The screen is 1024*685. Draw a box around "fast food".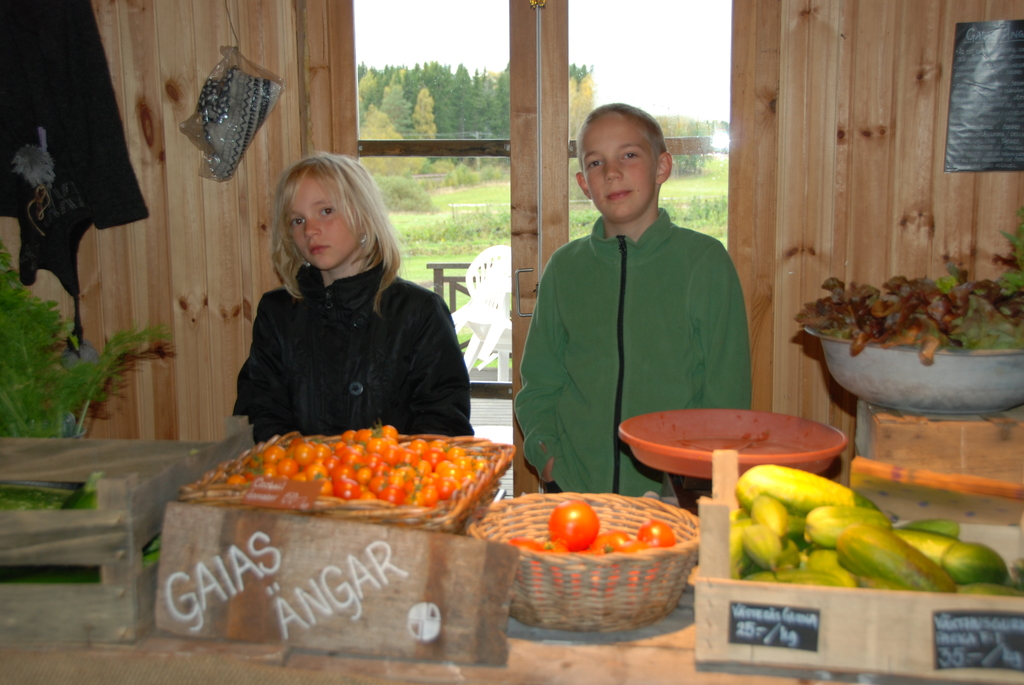
{"x1": 540, "y1": 539, "x2": 572, "y2": 556}.
